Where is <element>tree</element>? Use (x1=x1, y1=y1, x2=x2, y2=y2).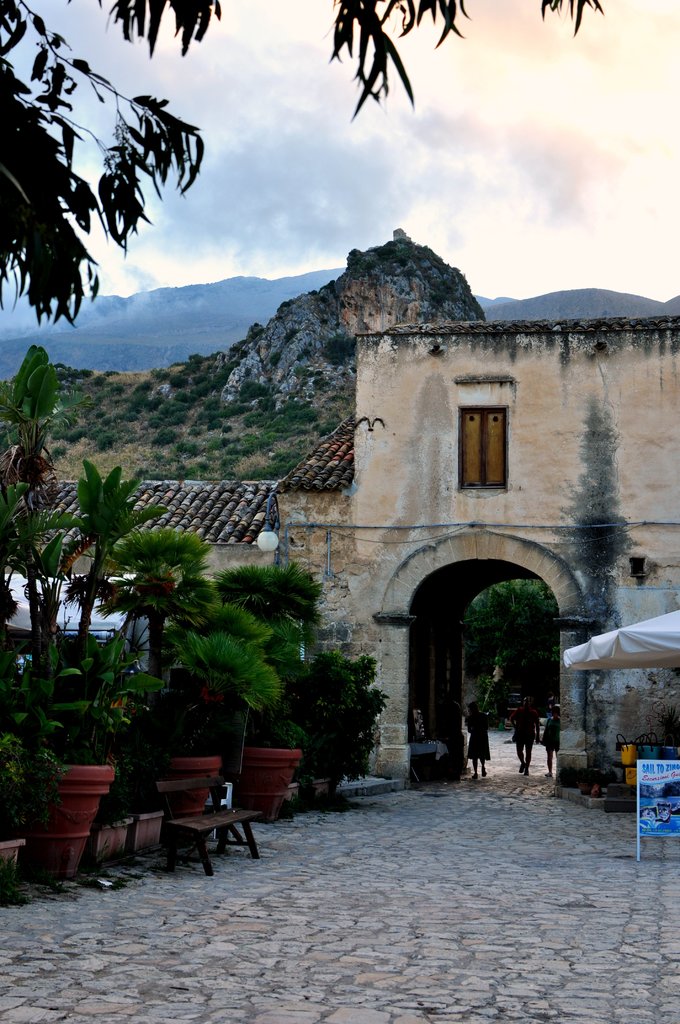
(x1=0, y1=0, x2=607, y2=324).
